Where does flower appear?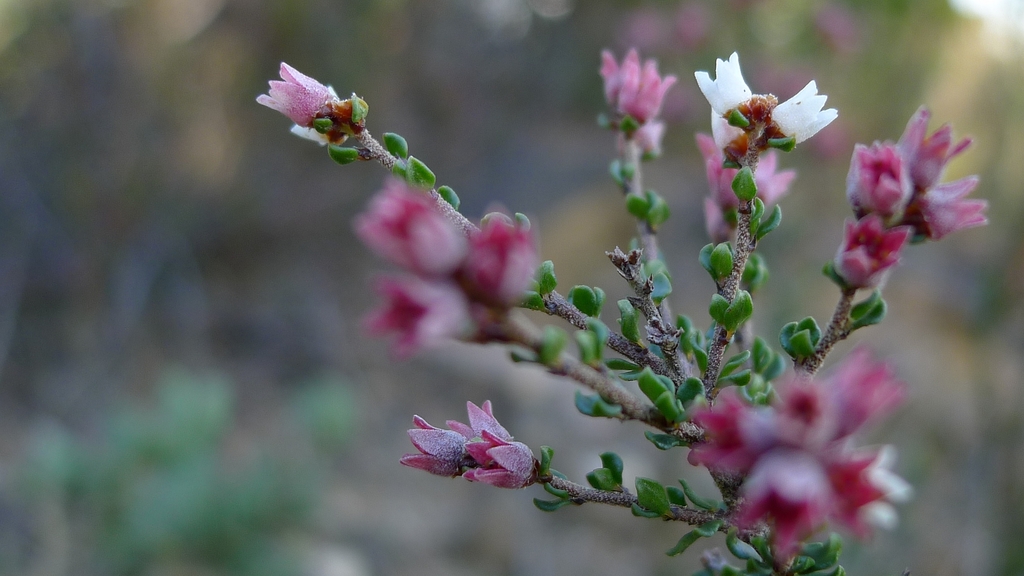
Appears at box=[692, 53, 751, 121].
